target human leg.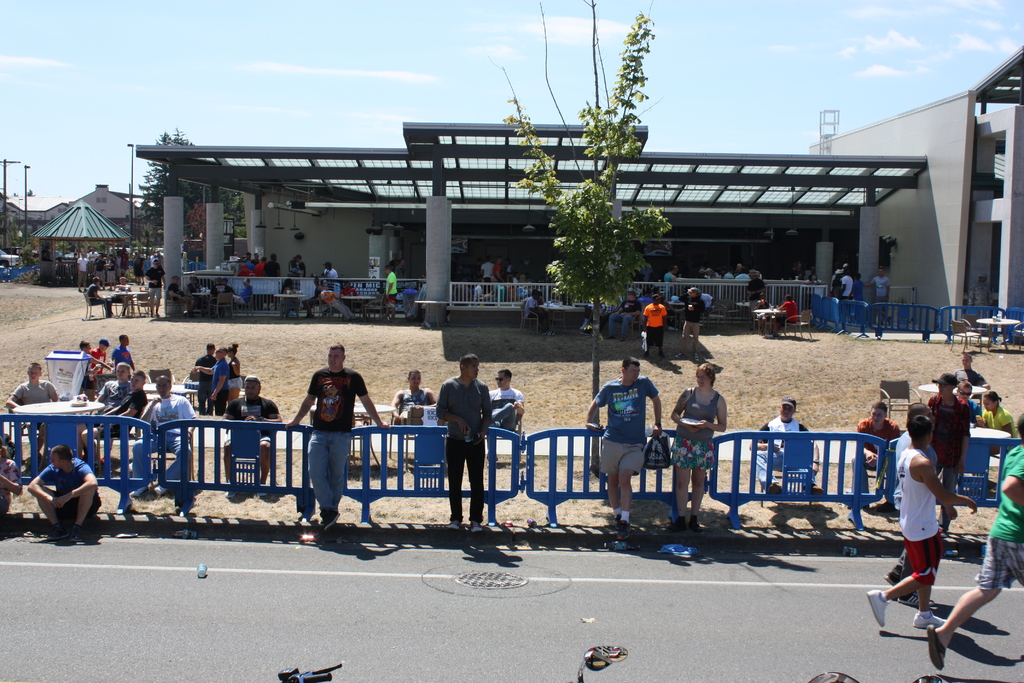
Target region: <region>644, 325, 653, 356</region>.
